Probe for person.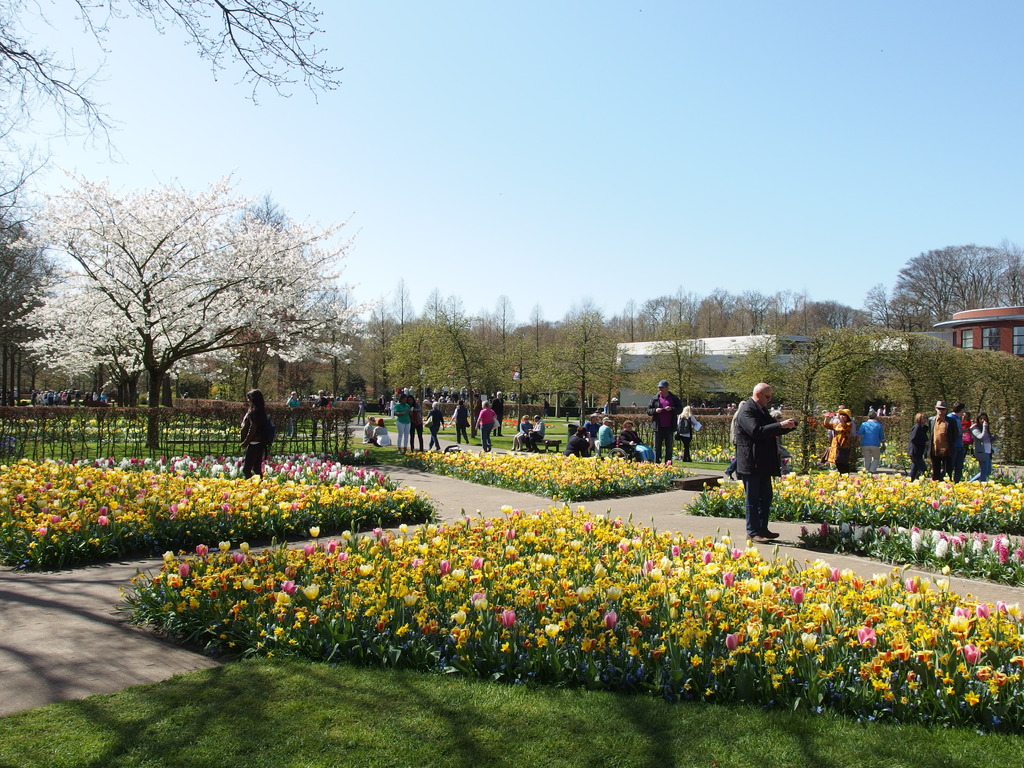
Probe result: region(473, 394, 499, 452).
